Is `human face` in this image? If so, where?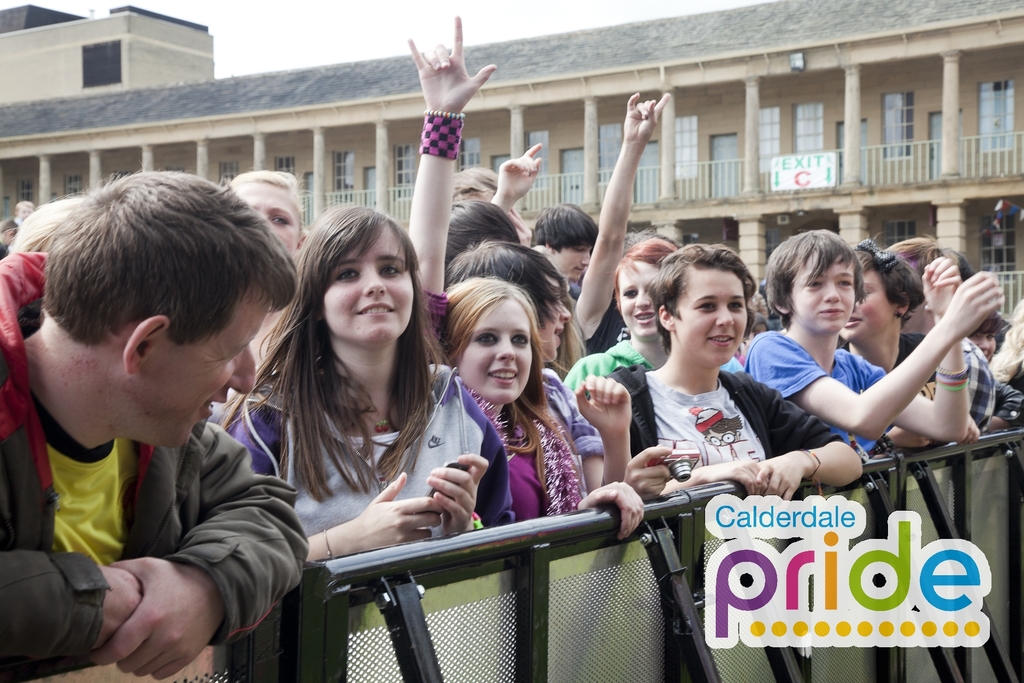
Yes, at BBox(323, 224, 415, 348).
